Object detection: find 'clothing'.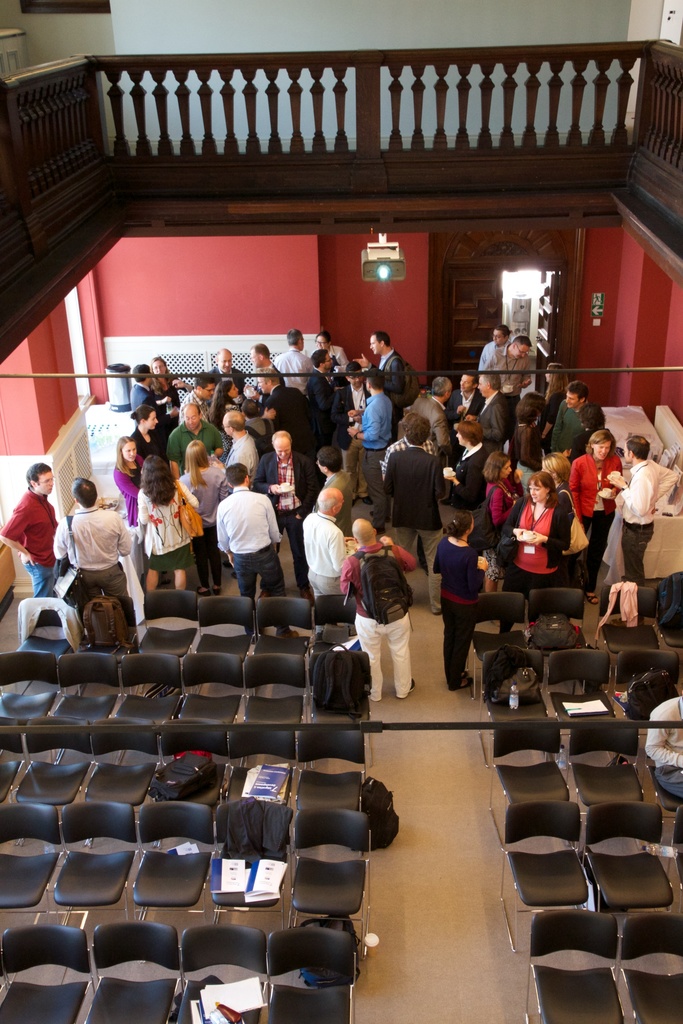
(17,598,84,650).
